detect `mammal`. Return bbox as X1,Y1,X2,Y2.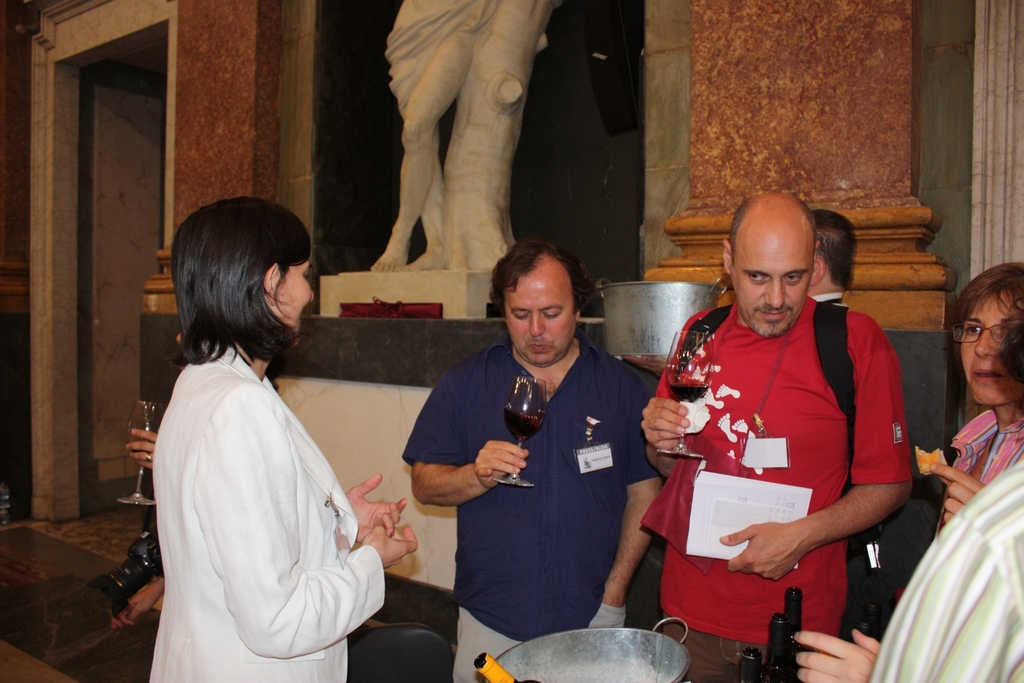
926,260,1023,542.
